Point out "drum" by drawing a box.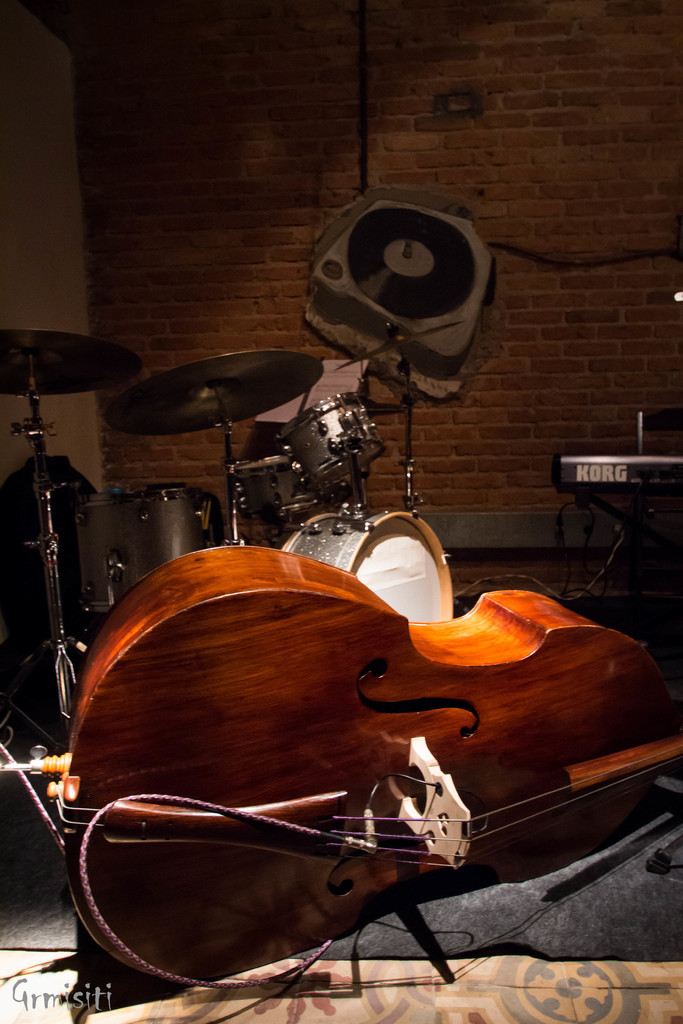
left=281, top=508, right=452, bottom=623.
